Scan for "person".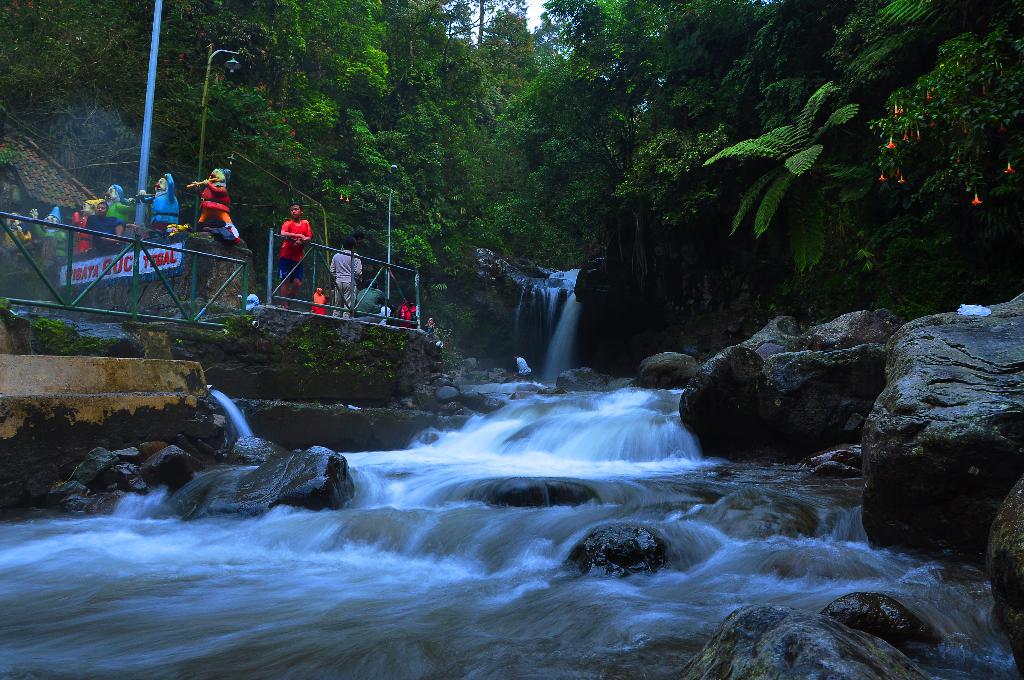
Scan result: [396,295,414,329].
